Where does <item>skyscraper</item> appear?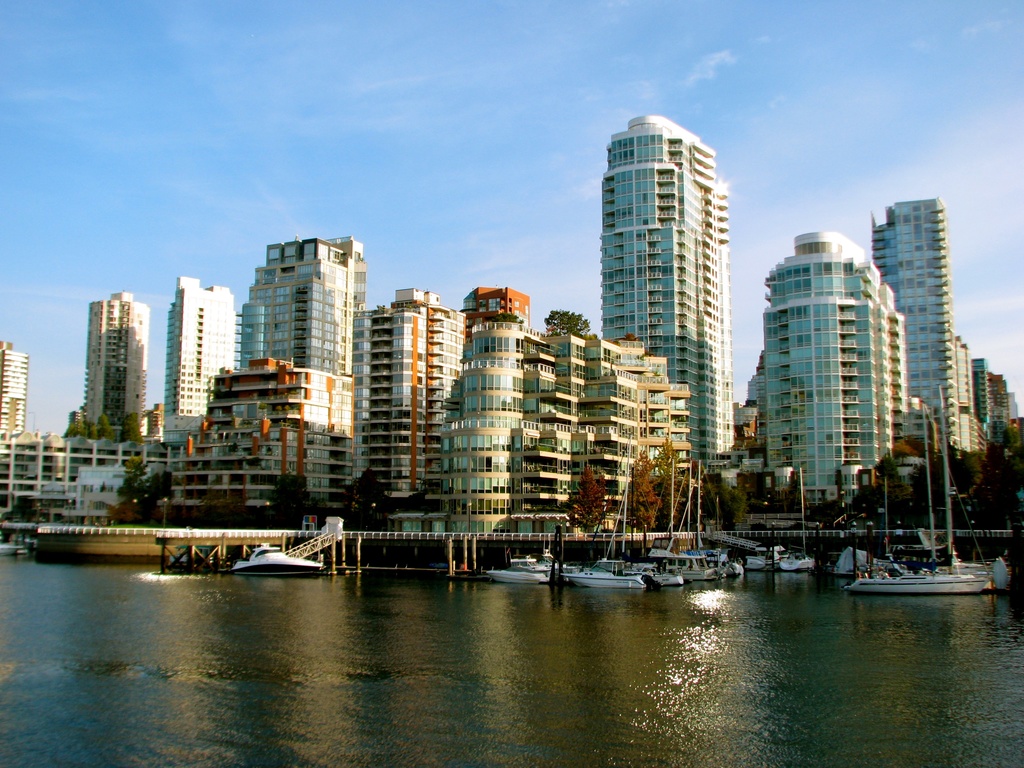
Appears at bbox=[755, 234, 908, 507].
